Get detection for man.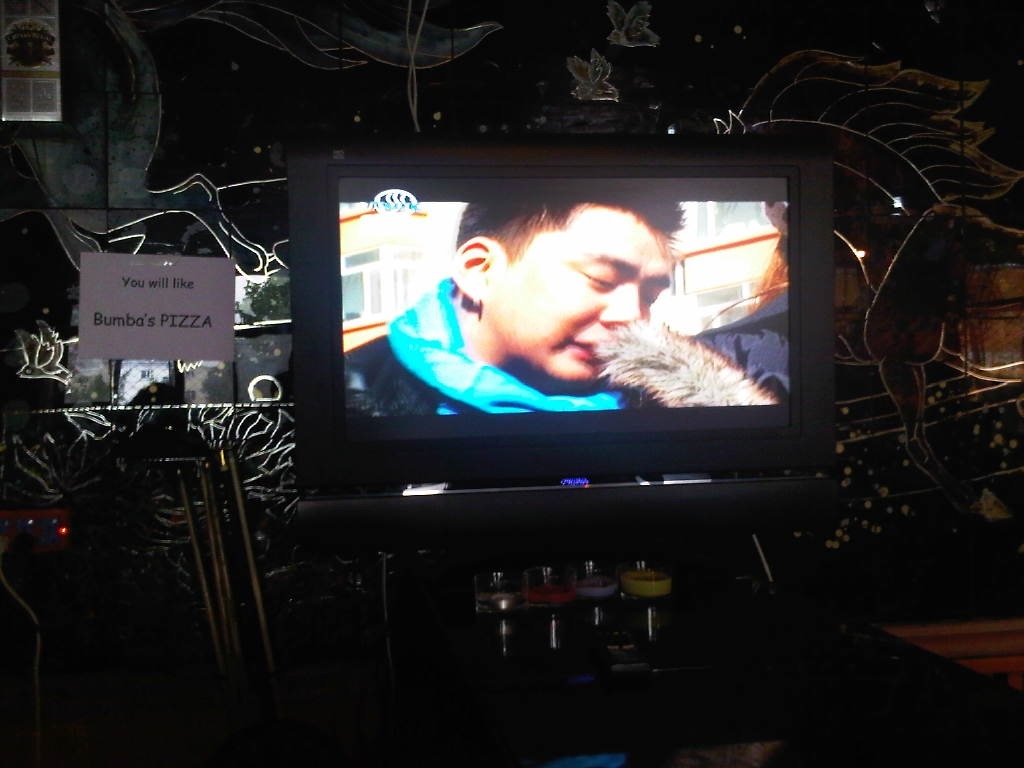
Detection: crop(343, 186, 793, 449).
